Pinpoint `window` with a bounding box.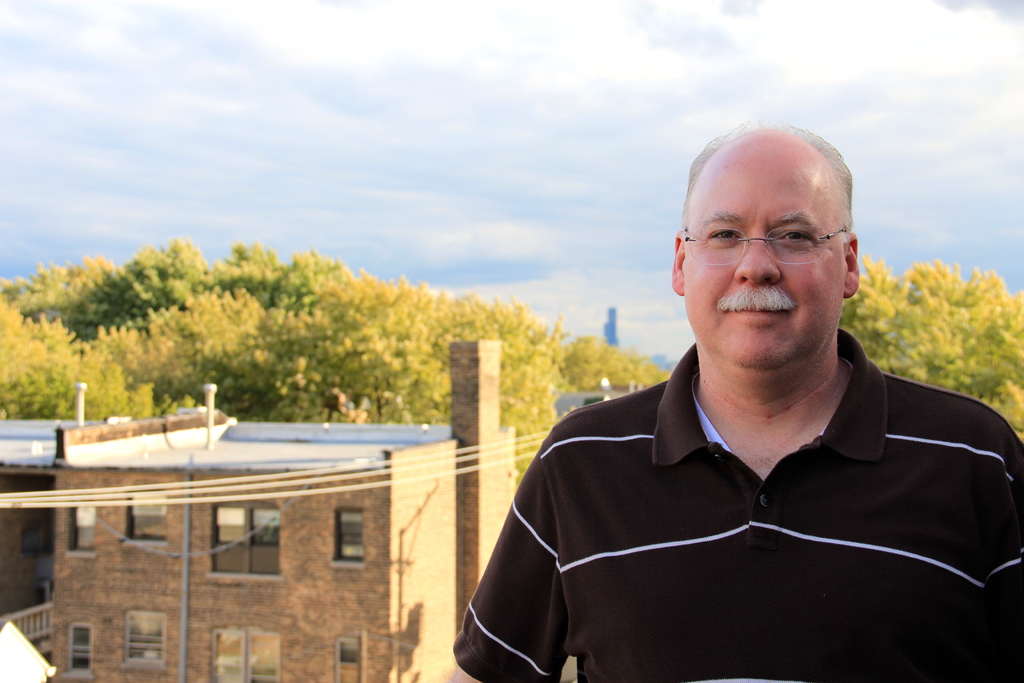
125,491,168,542.
